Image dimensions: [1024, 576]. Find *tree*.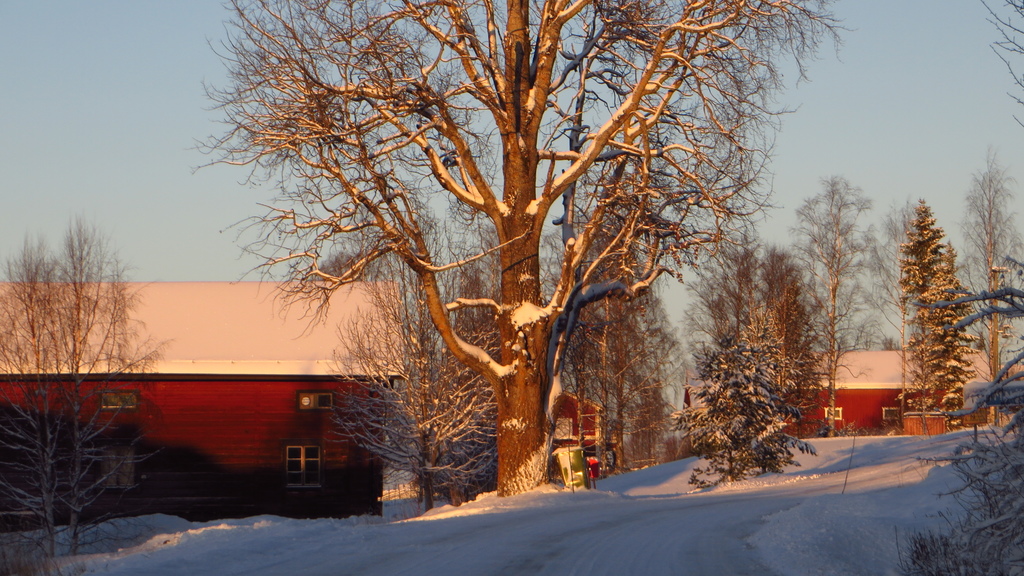
box(793, 170, 875, 431).
